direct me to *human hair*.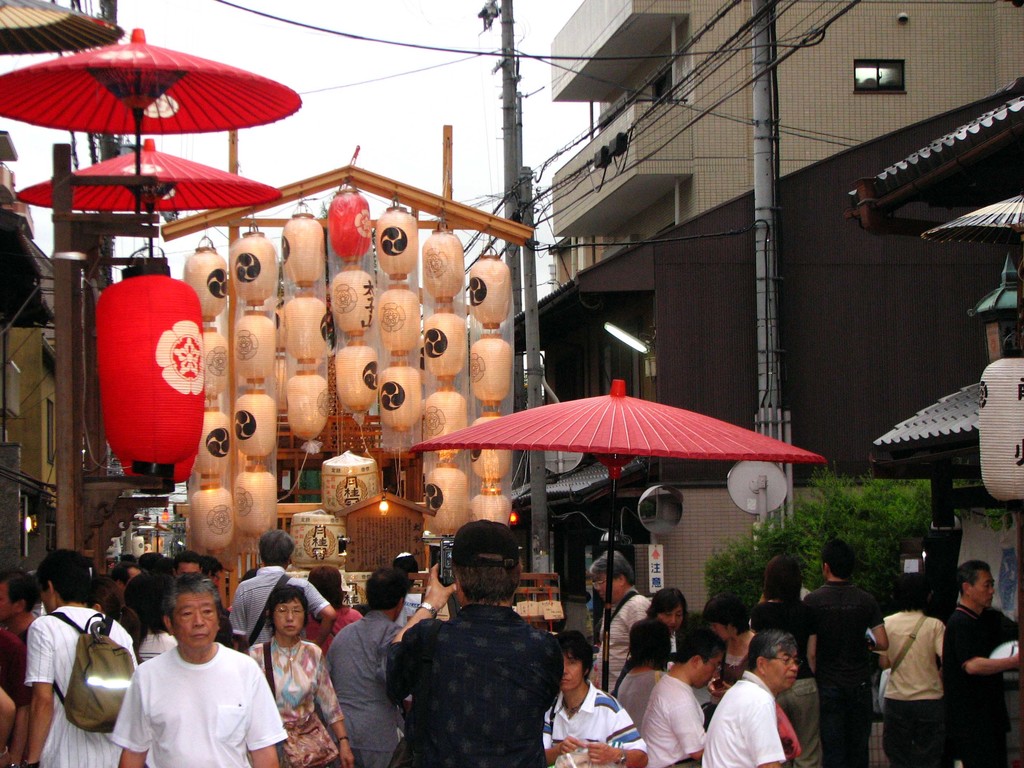
Direction: <bbox>703, 593, 749, 636</bbox>.
